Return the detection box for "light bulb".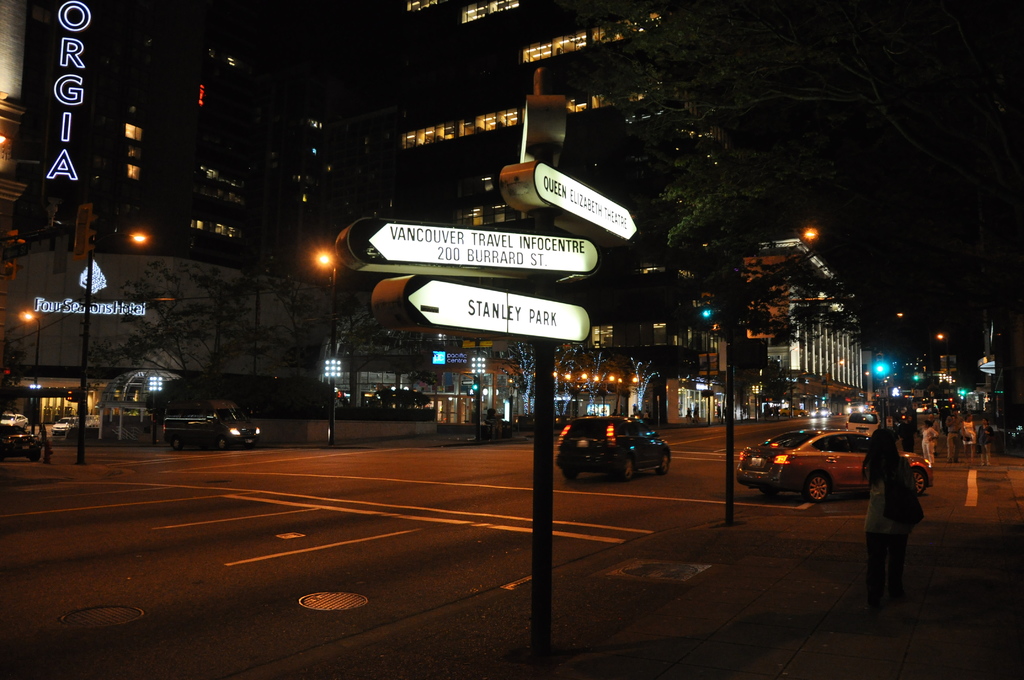
locate(319, 250, 330, 265).
